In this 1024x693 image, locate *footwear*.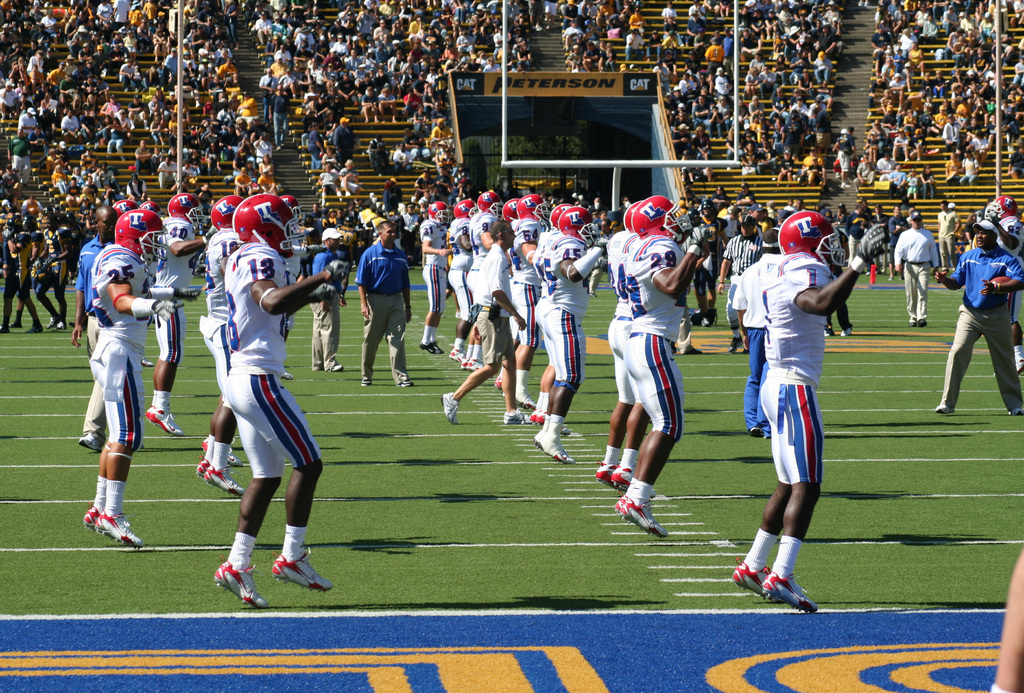
Bounding box: BBox(268, 551, 332, 597).
